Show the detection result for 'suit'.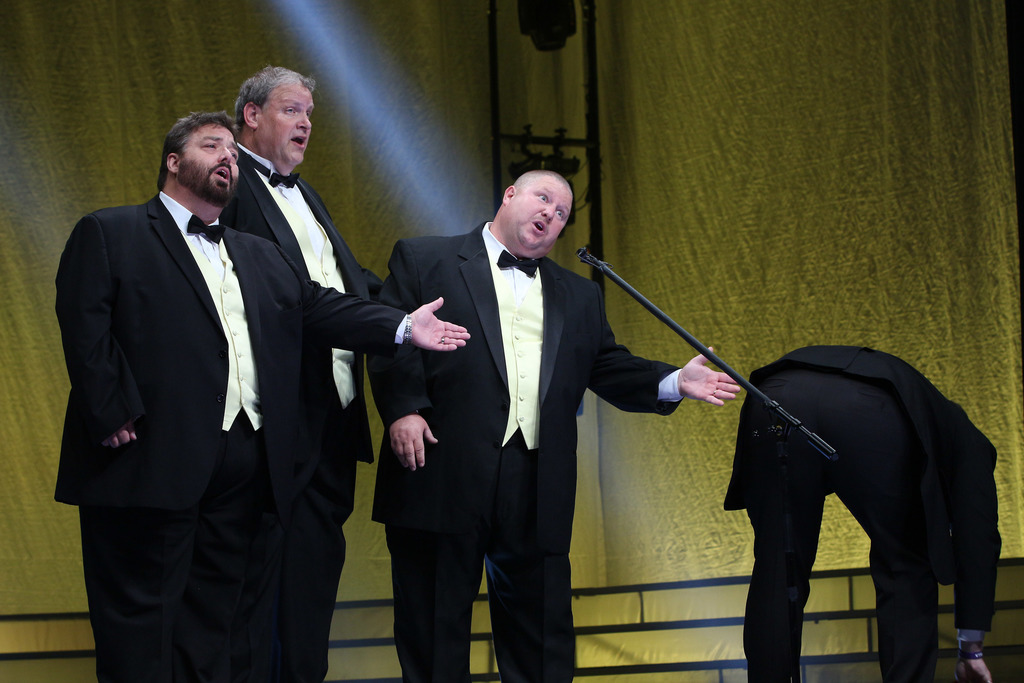
box(715, 341, 1001, 682).
